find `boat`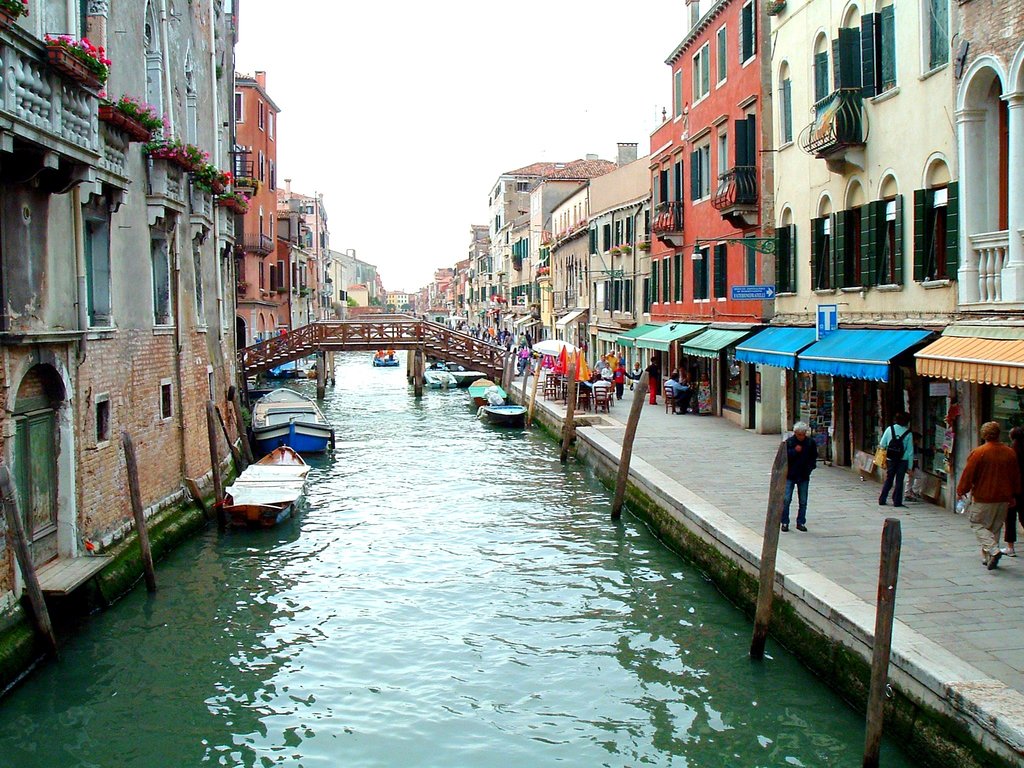
(276,356,297,376)
